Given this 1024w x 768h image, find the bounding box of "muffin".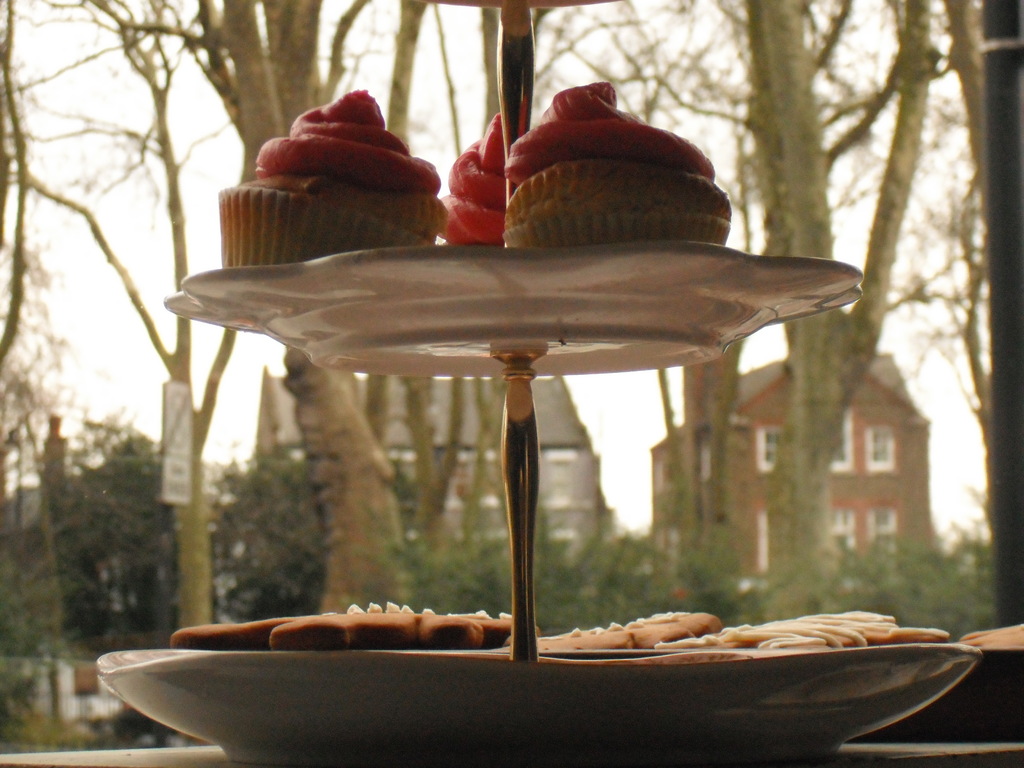
<bbox>493, 79, 732, 257</bbox>.
